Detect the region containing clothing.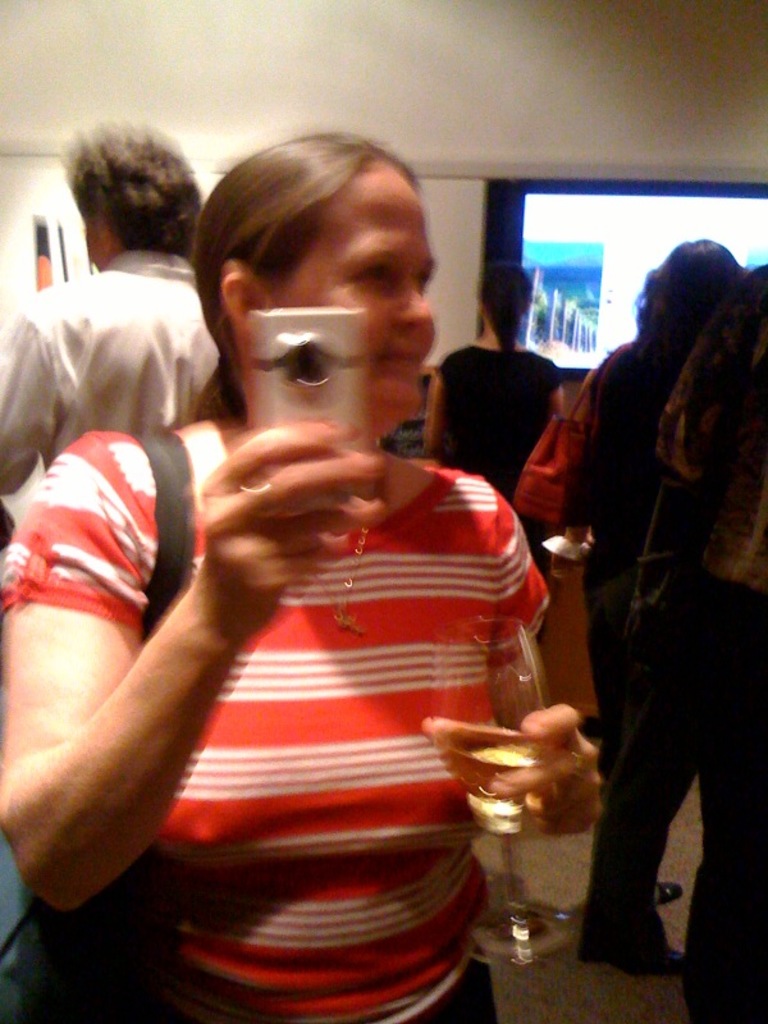
box(0, 244, 219, 489).
